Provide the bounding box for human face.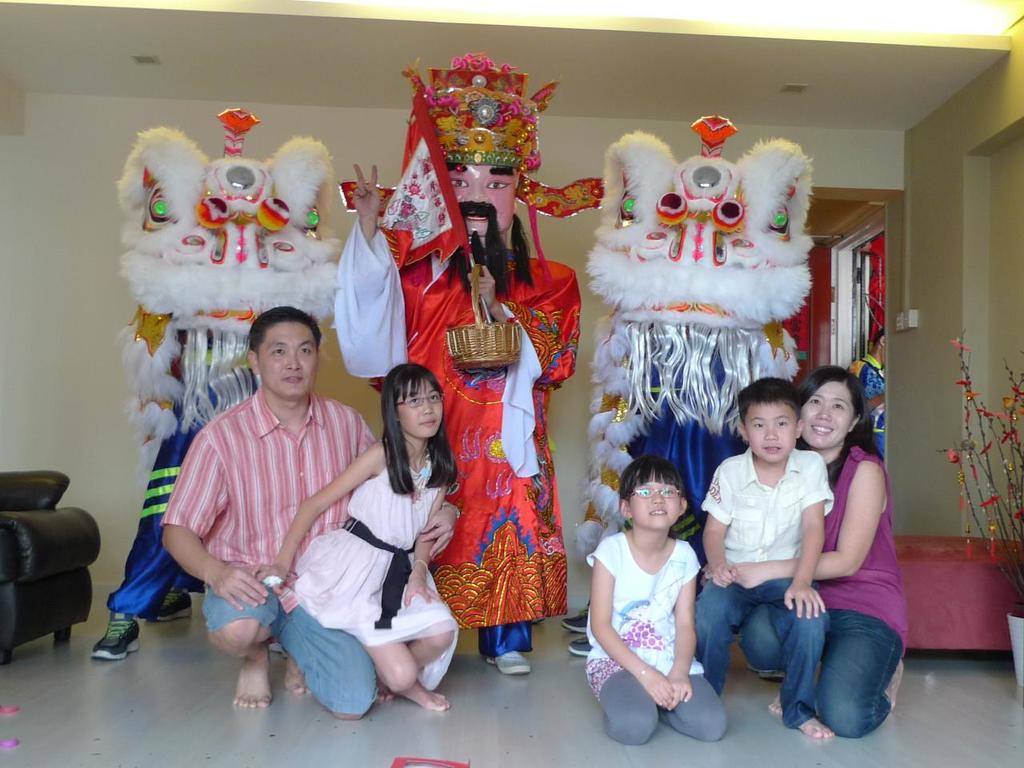
x1=257 y1=325 x2=321 y2=401.
